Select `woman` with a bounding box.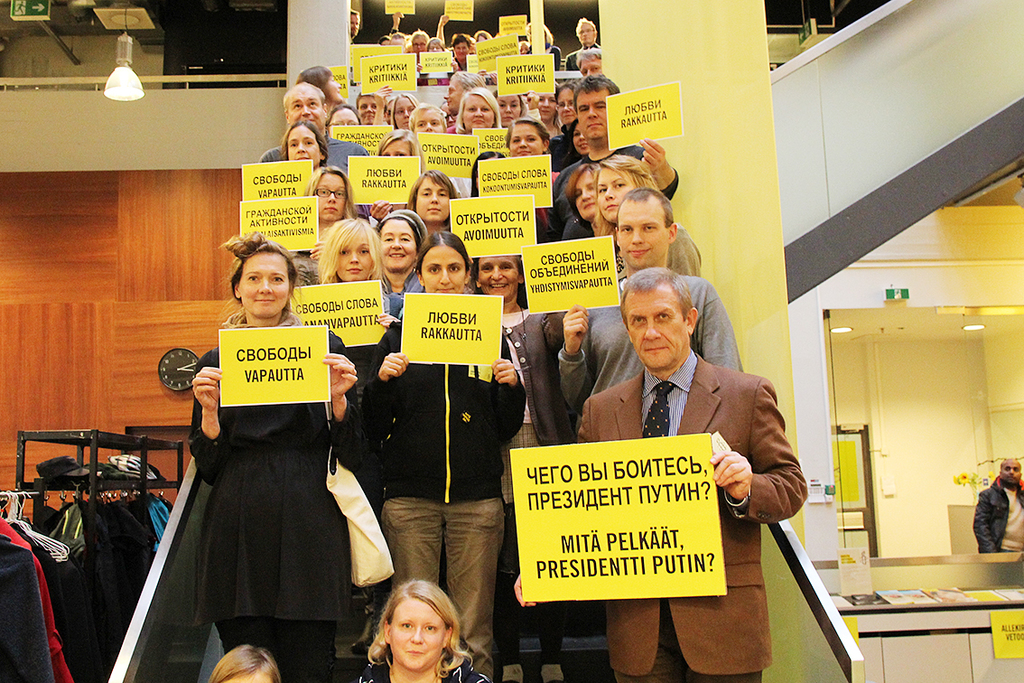
l=536, t=83, r=554, b=119.
